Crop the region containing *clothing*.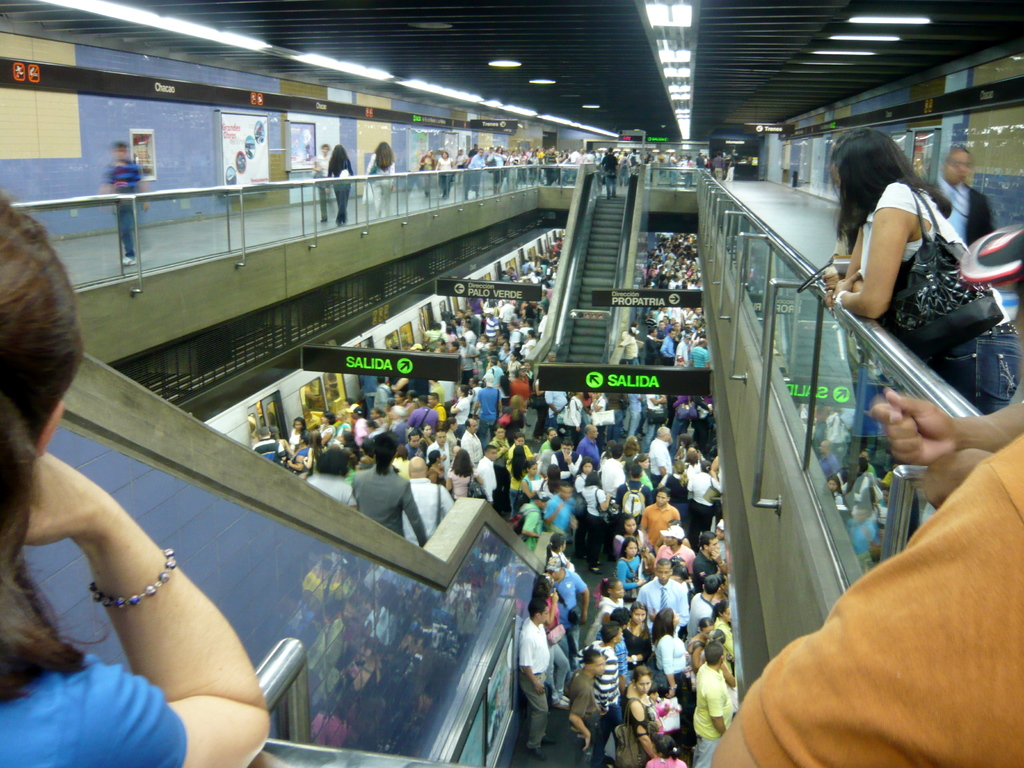
Crop region: (x1=543, y1=493, x2=576, y2=534).
